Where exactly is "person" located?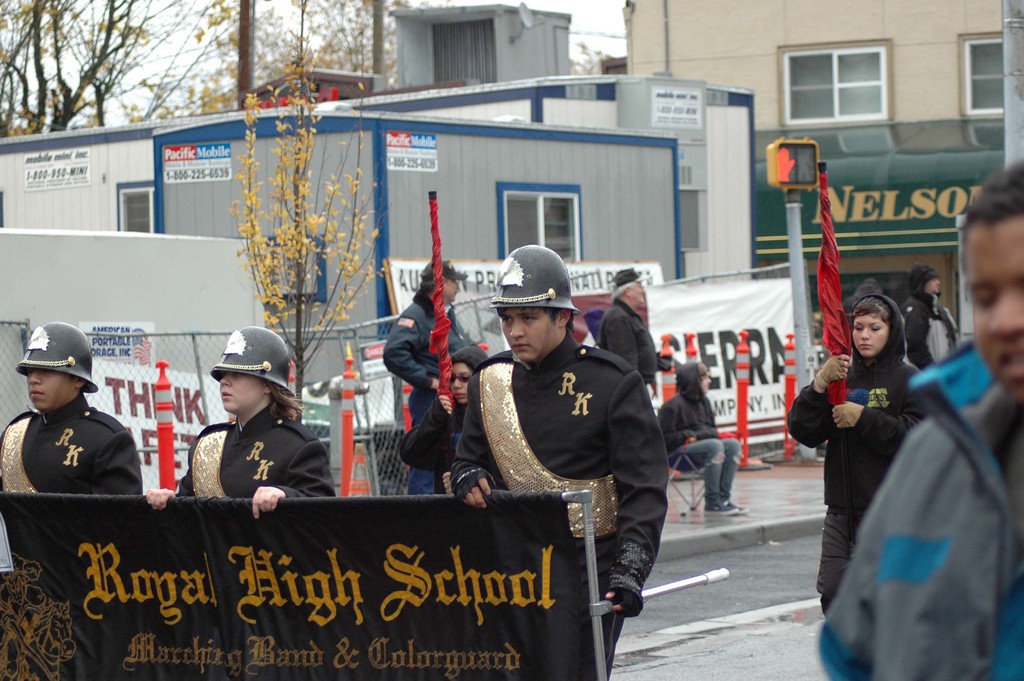
Its bounding box is box=[389, 262, 477, 498].
